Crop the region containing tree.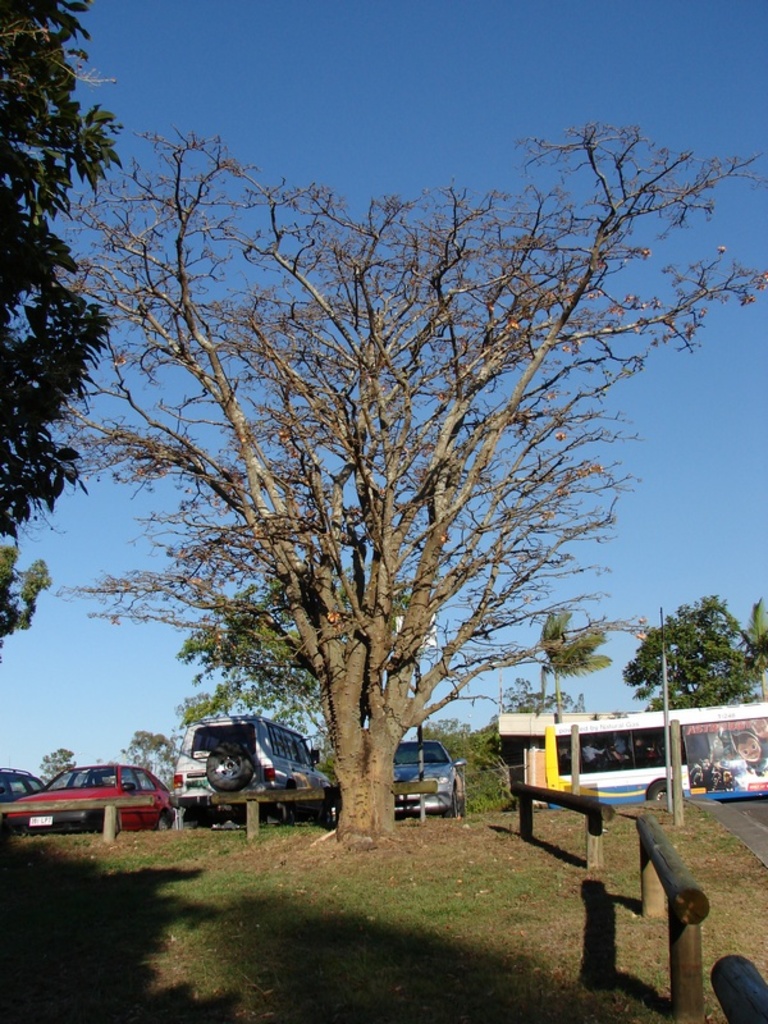
Crop region: (x1=623, y1=607, x2=767, y2=718).
